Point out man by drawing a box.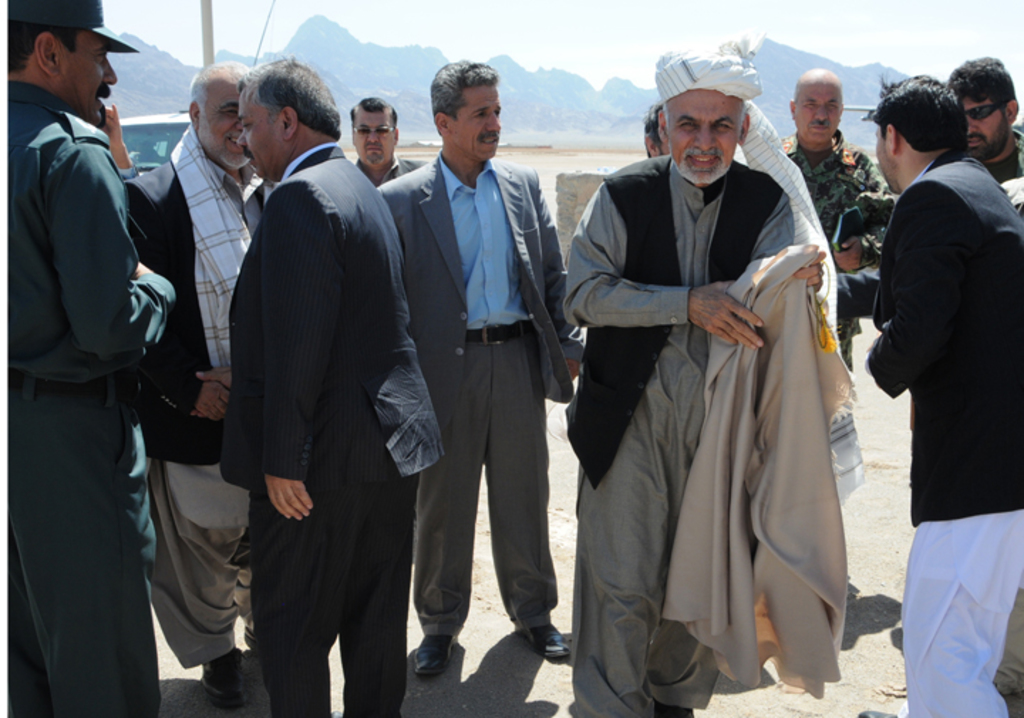
[213,51,445,715].
